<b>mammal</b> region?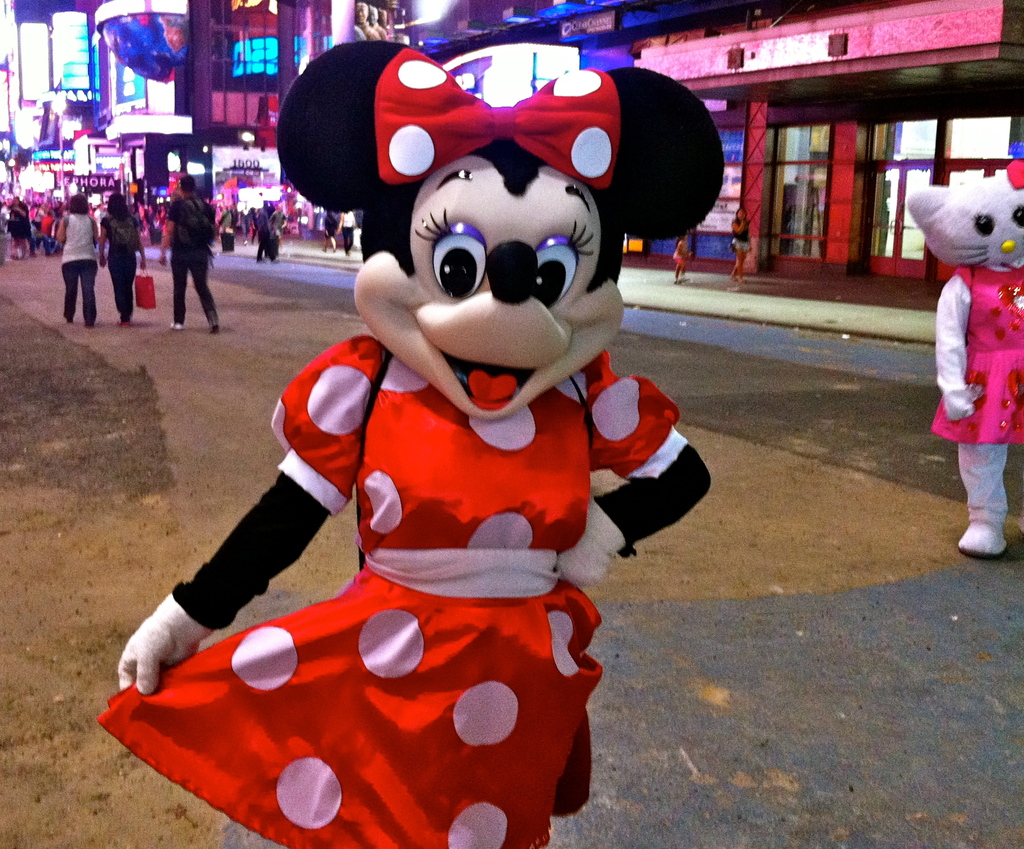
98, 191, 149, 325
